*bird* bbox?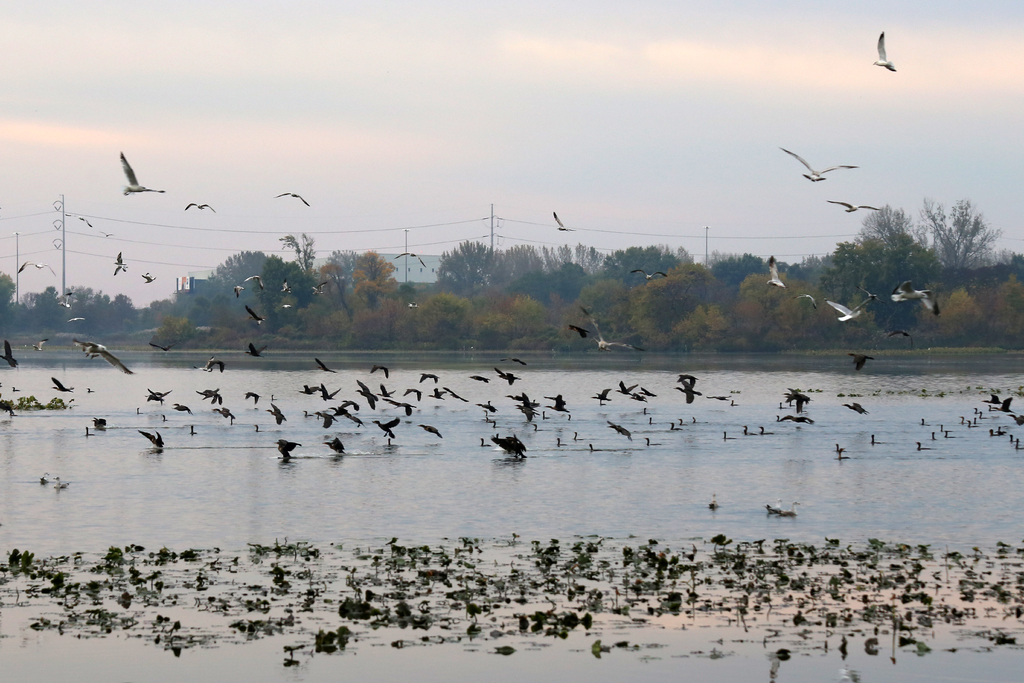
bbox=[275, 189, 313, 205]
